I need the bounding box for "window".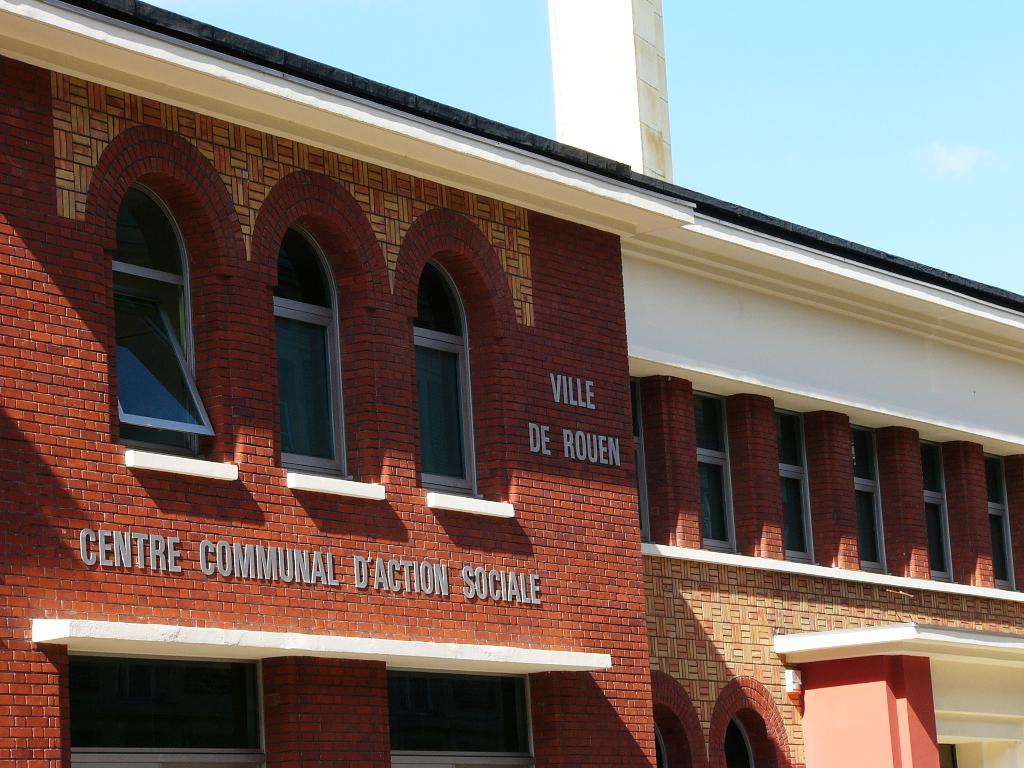
Here it is: bbox=(276, 221, 351, 479).
